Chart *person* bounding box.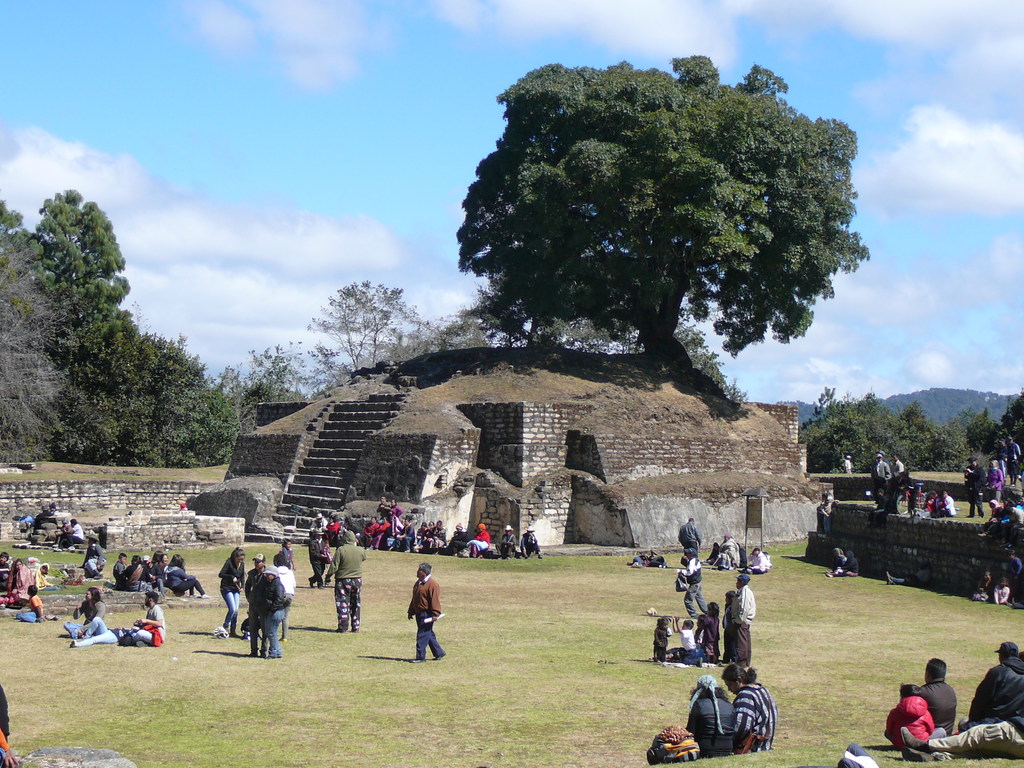
Charted: [left=78, top=532, right=108, bottom=581].
